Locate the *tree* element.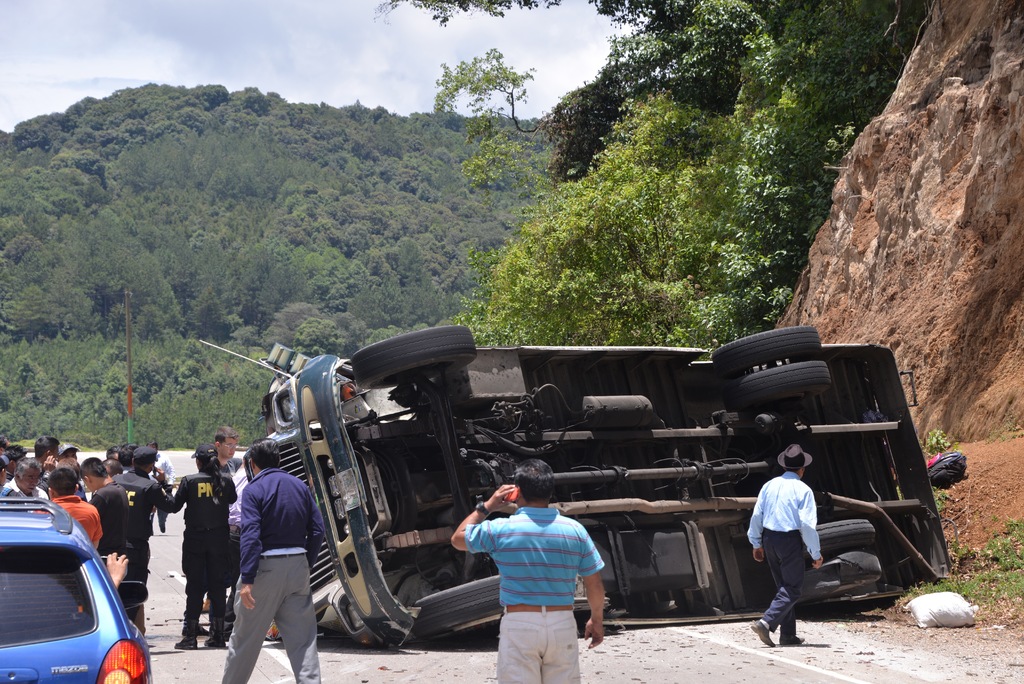
Element bbox: x1=364, y1=0, x2=923, y2=347.
